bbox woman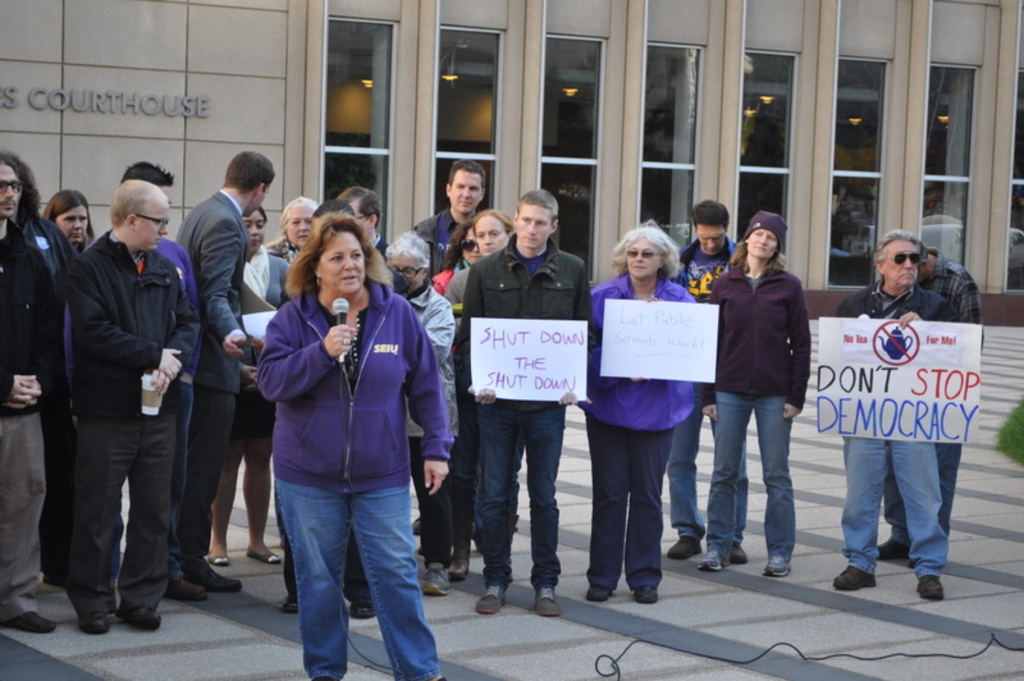
567,214,696,603
